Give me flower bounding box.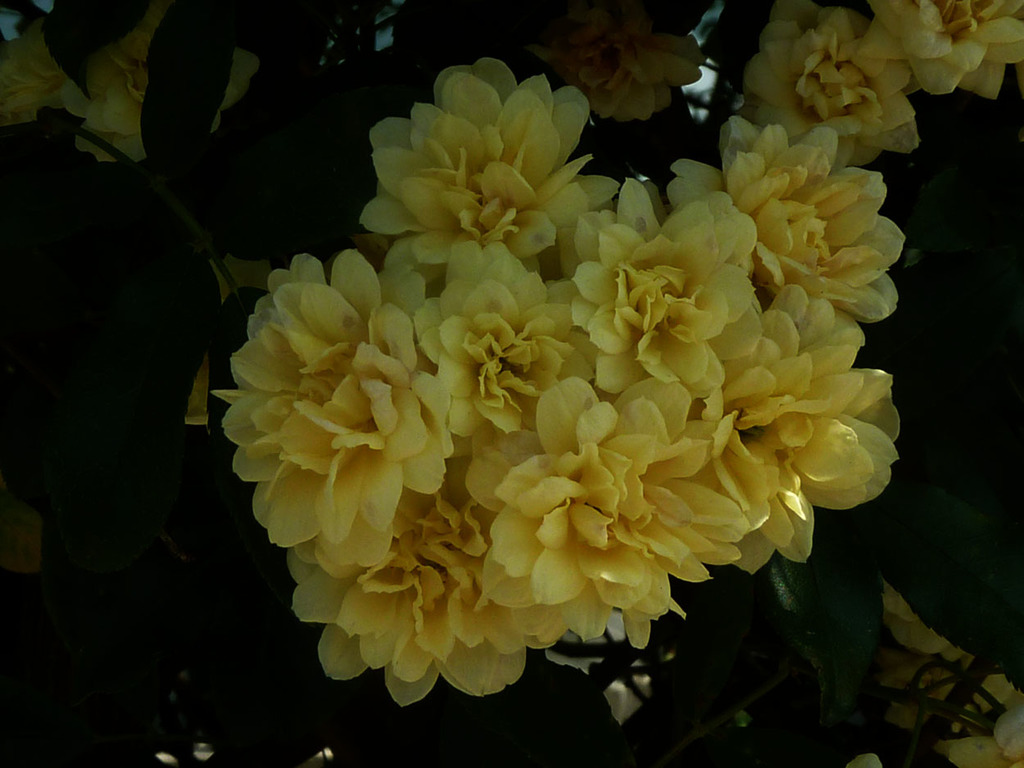
l=859, t=0, r=1023, b=94.
